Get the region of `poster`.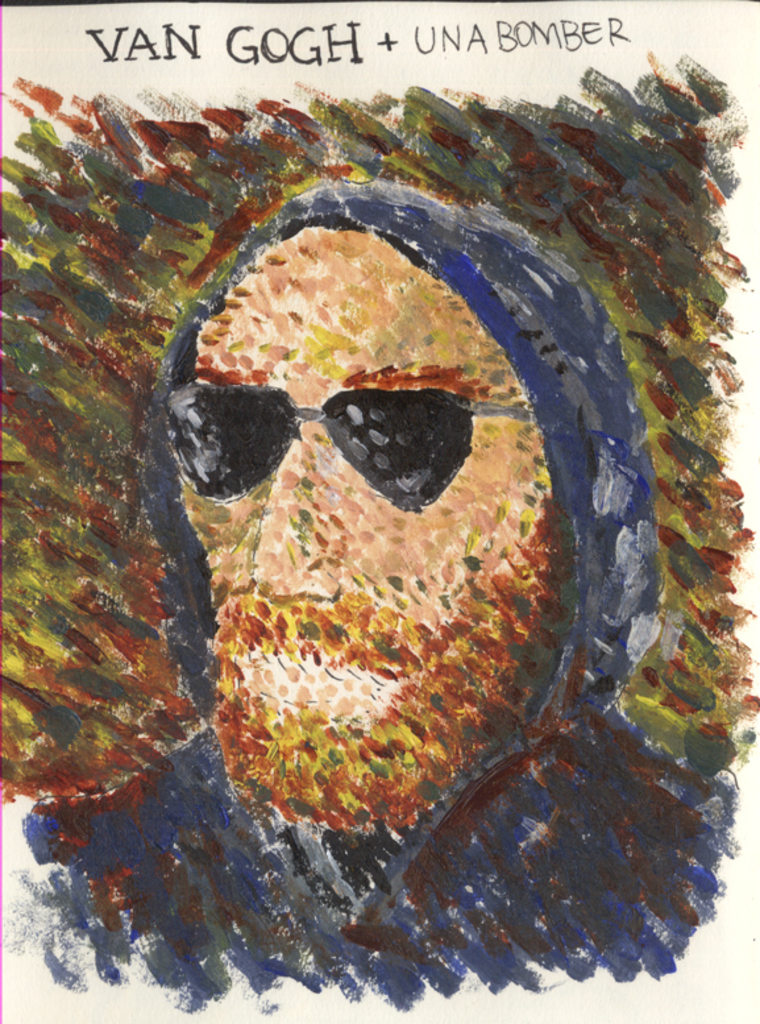
l=0, t=0, r=759, b=1023.
